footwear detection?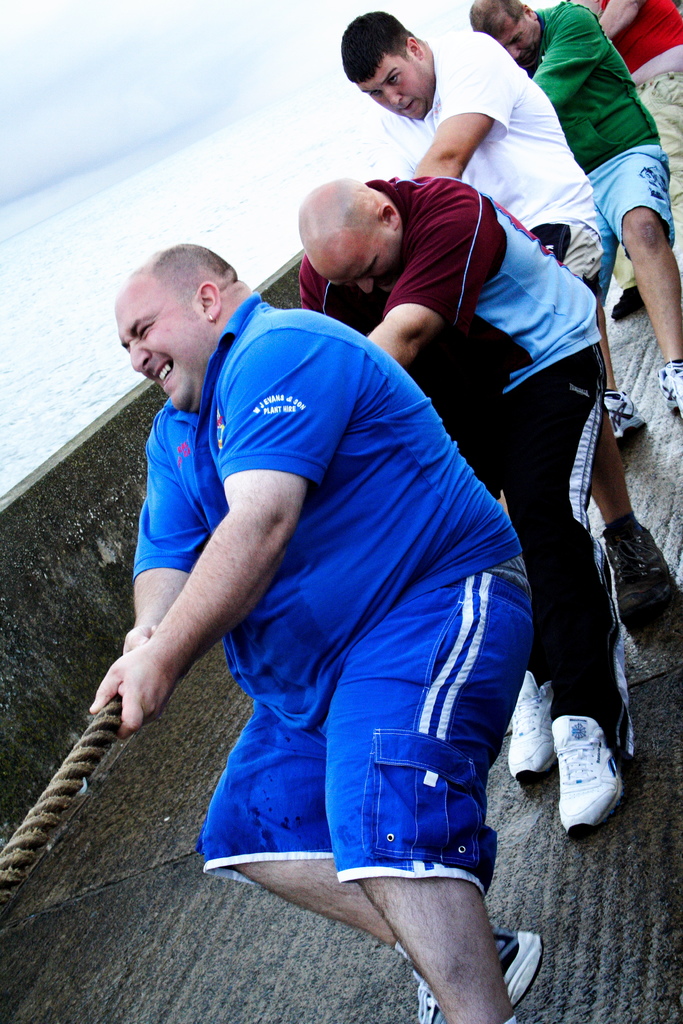
Rect(411, 932, 545, 1023)
